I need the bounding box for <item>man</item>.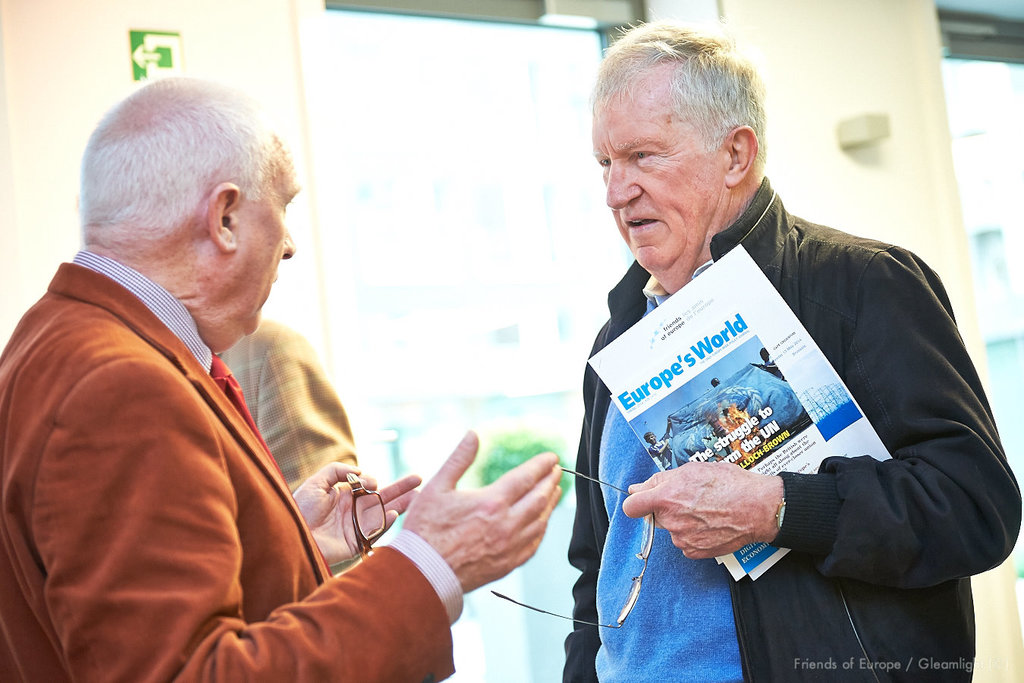
Here it is: {"x1": 211, "y1": 316, "x2": 363, "y2": 489}.
